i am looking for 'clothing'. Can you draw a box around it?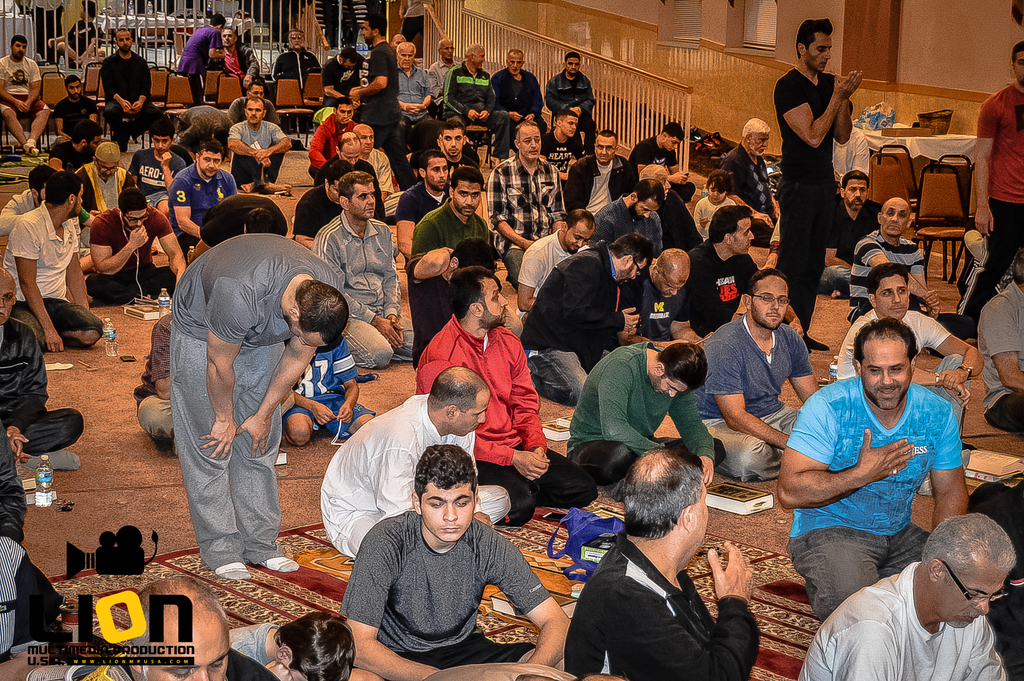
Sure, the bounding box is (left=628, top=132, right=700, bottom=205).
